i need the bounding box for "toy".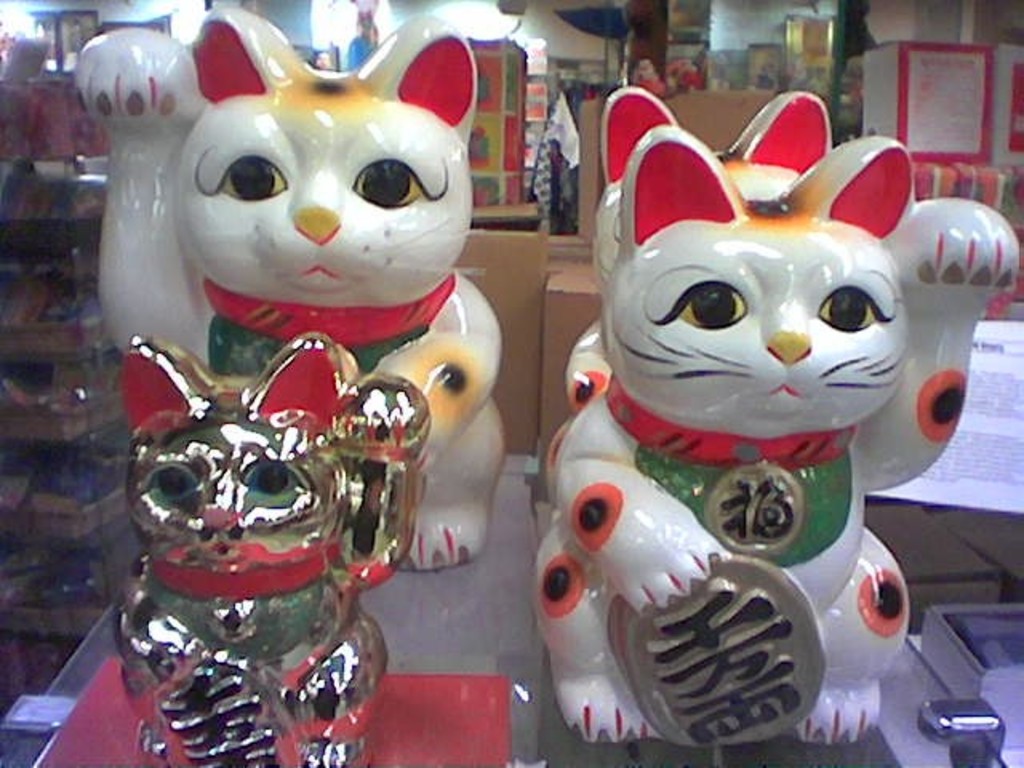
Here it is: bbox=[62, 32, 546, 720].
